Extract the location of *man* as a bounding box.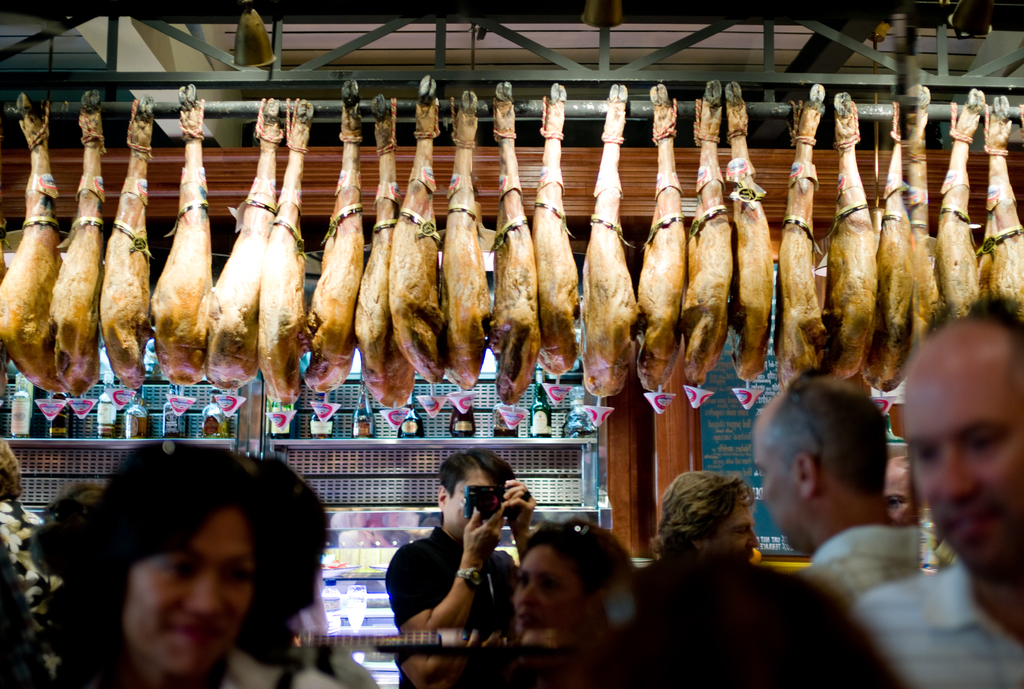
[383,451,537,688].
